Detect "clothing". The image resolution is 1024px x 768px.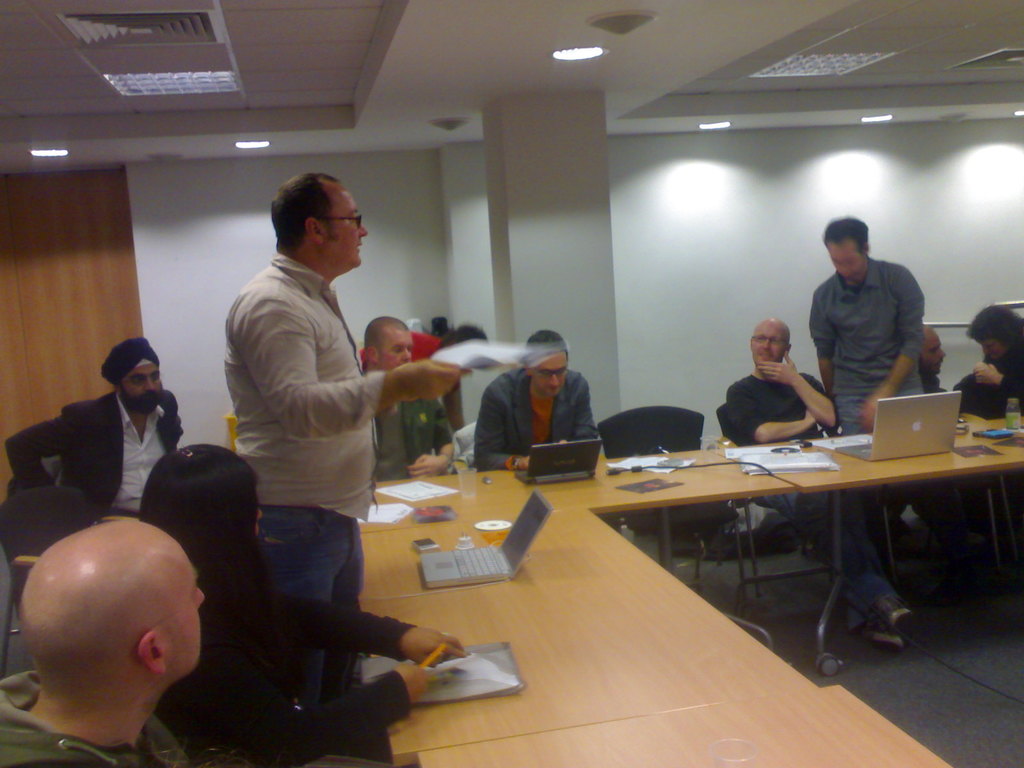
box=[159, 579, 413, 767].
